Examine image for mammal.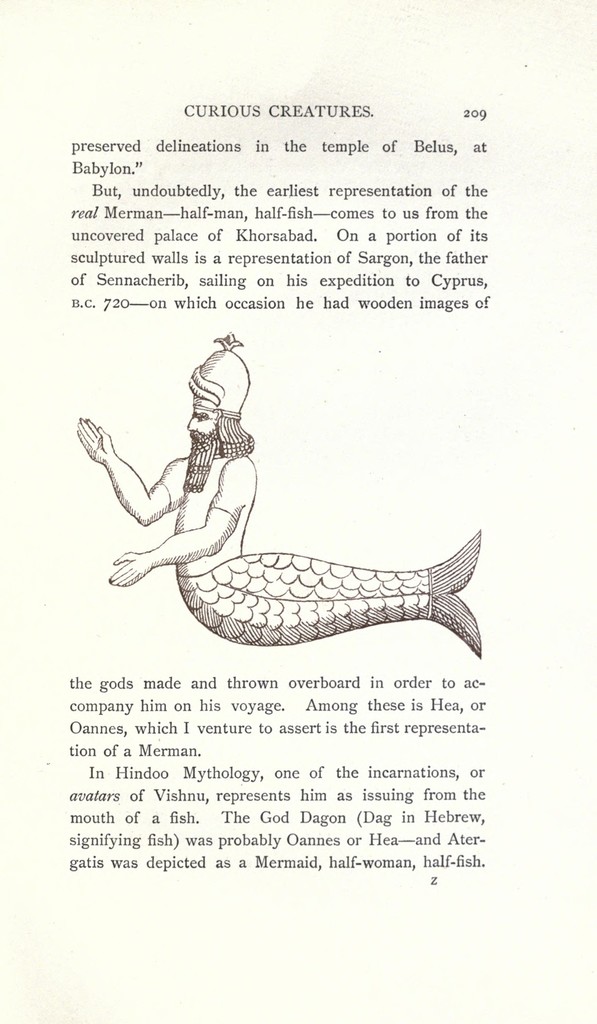
Examination result: crop(76, 328, 479, 657).
